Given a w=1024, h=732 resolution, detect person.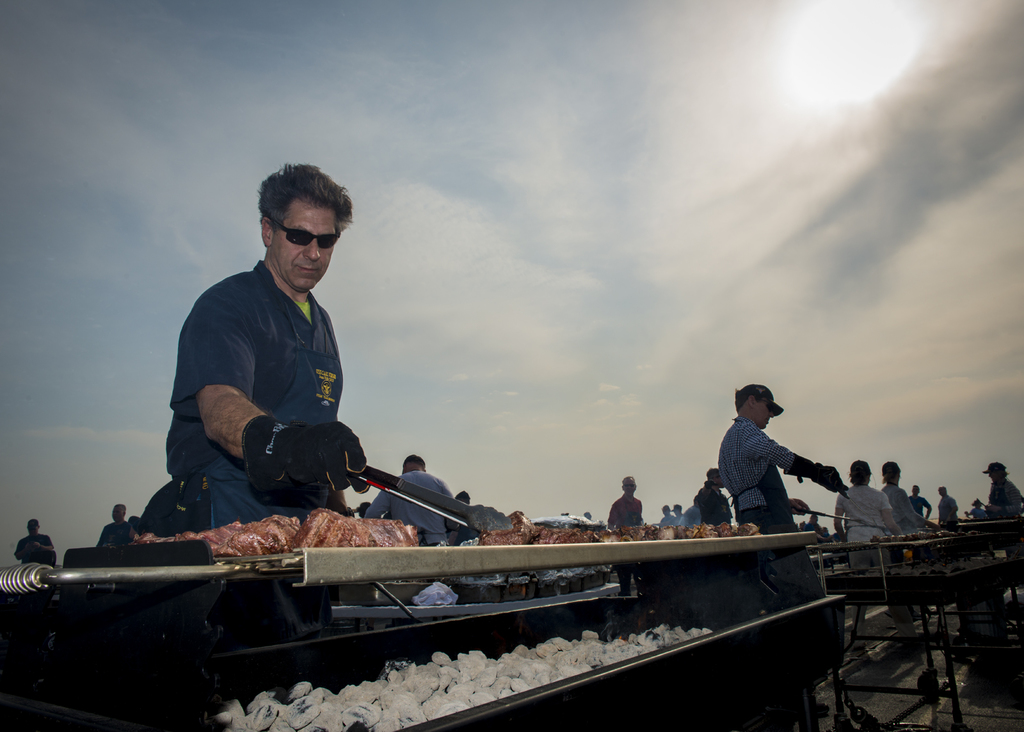
(680,468,732,523).
